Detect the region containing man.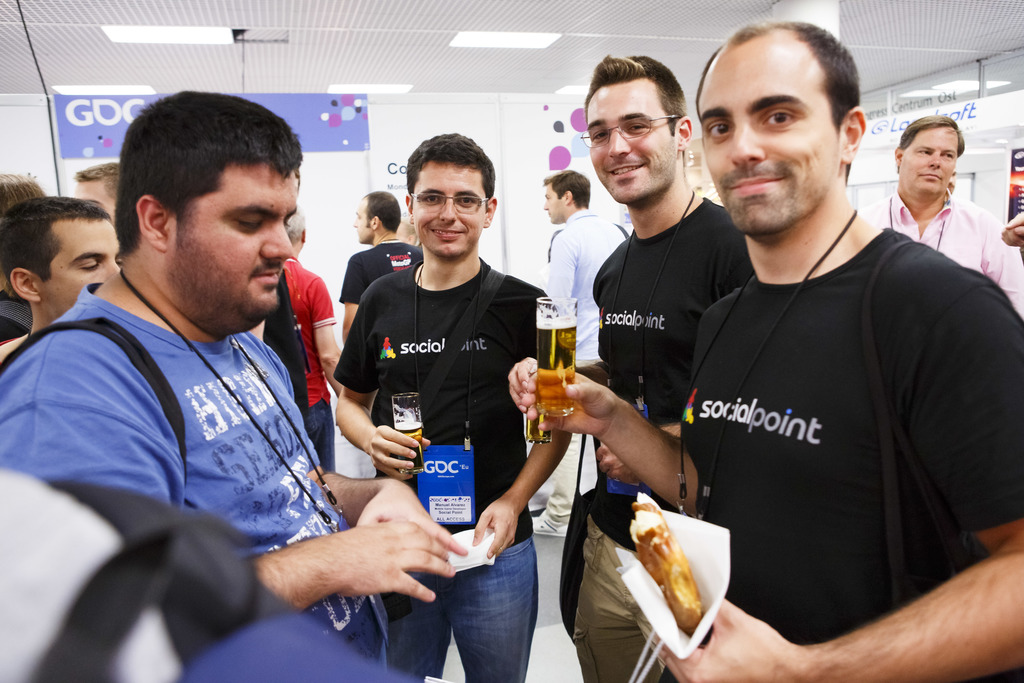
(297, 213, 344, 469).
